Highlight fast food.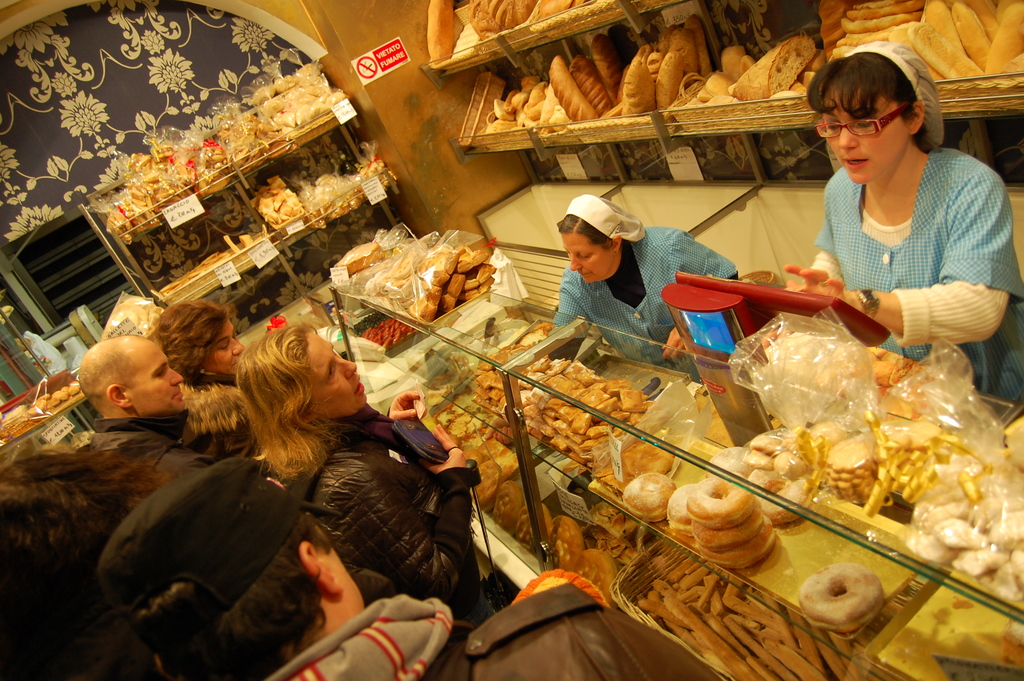
Highlighted region: [965,0,1004,31].
